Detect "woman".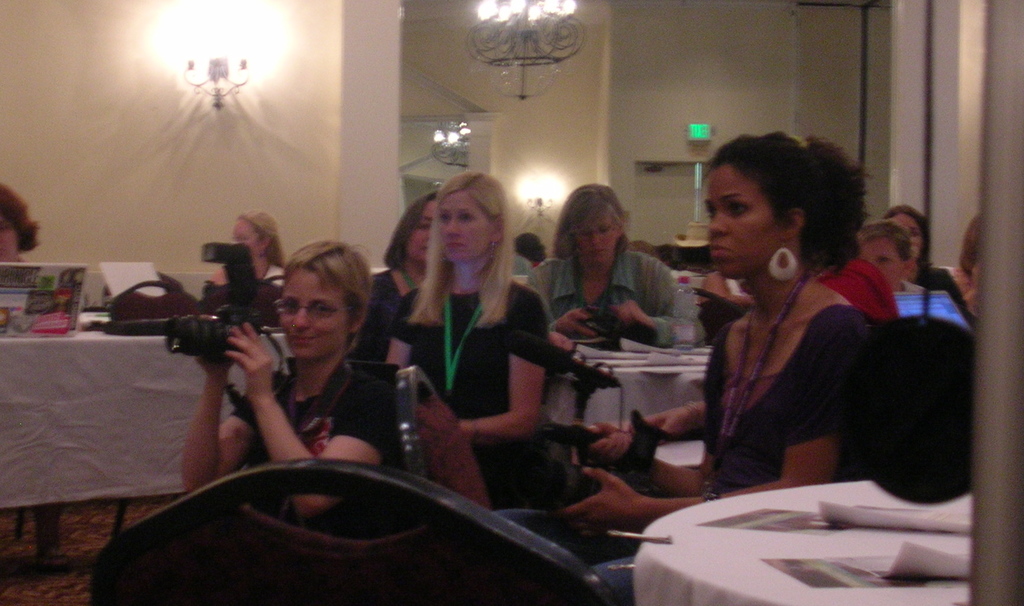
Detected at x1=198 y1=230 x2=402 y2=514.
